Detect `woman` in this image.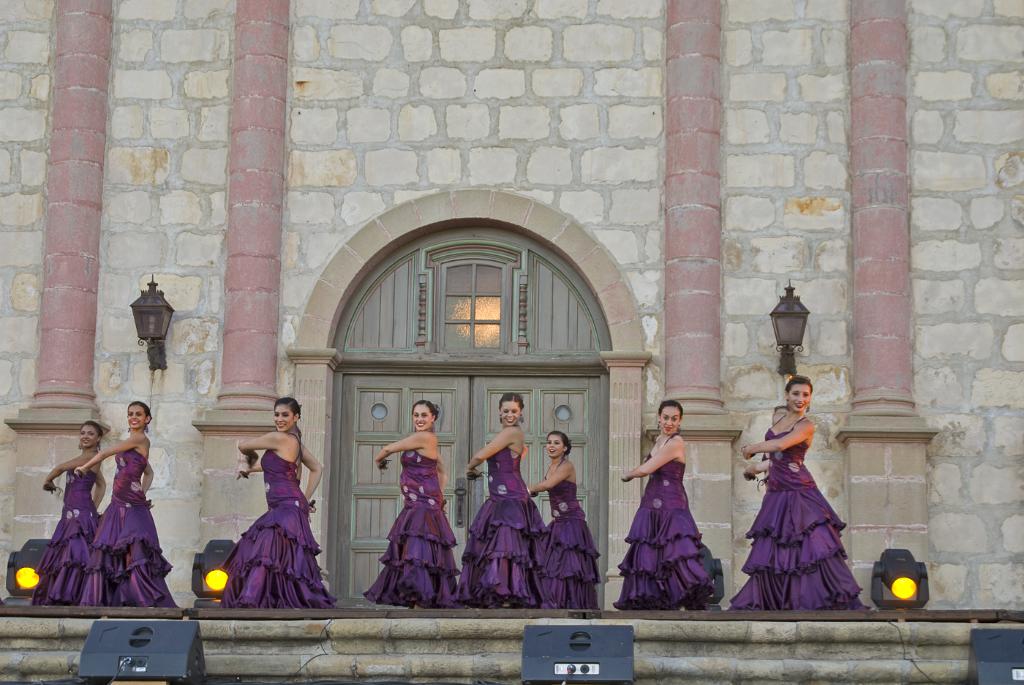
Detection: box(731, 373, 867, 610).
